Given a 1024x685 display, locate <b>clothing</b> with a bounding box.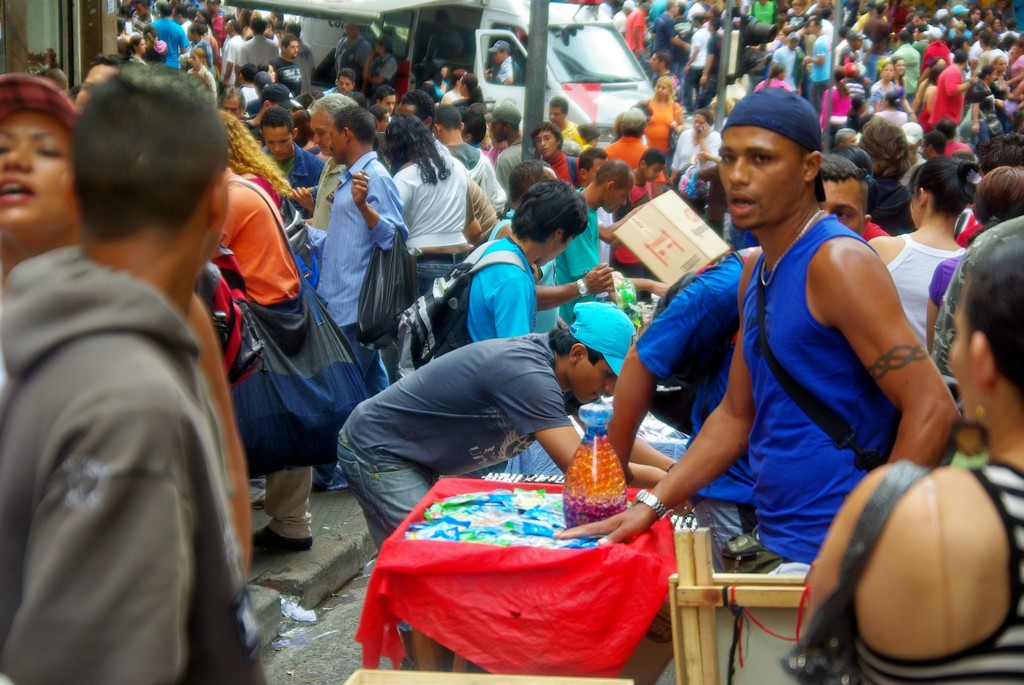
Located: (left=263, top=140, right=328, bottom=224).
